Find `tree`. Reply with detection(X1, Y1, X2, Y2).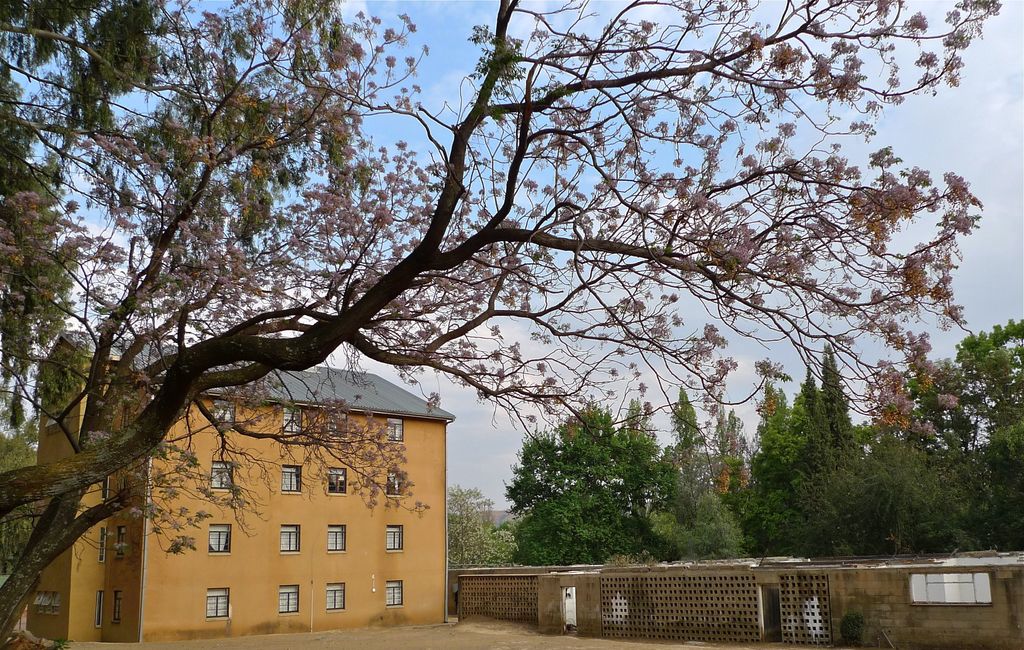
detection(499, 393, 663, 565).
